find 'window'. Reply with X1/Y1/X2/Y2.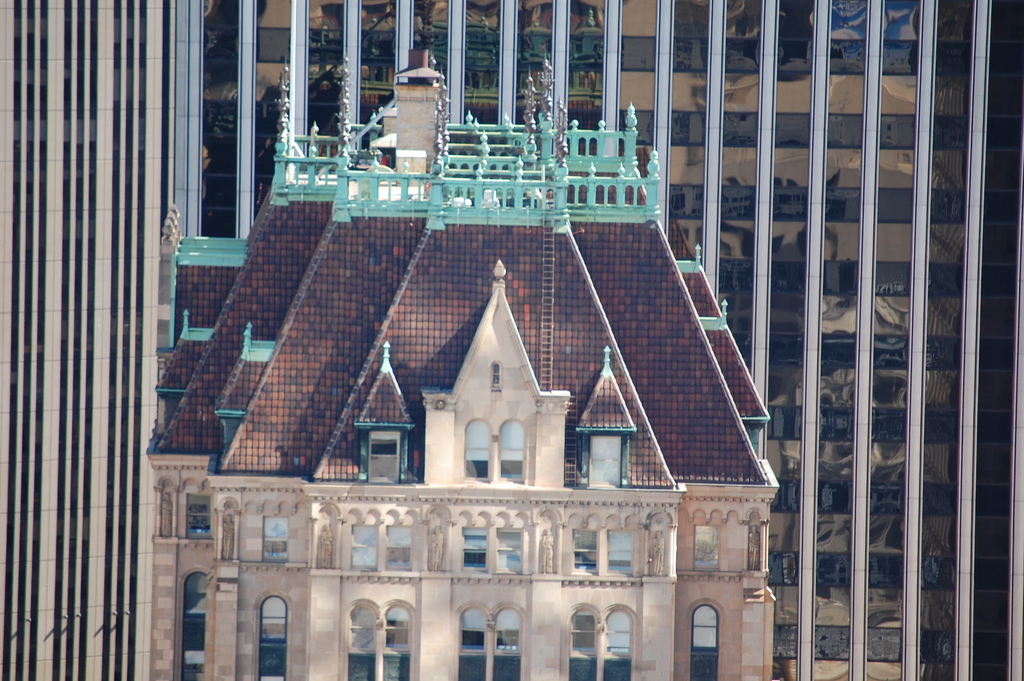
257/595/289/676.
